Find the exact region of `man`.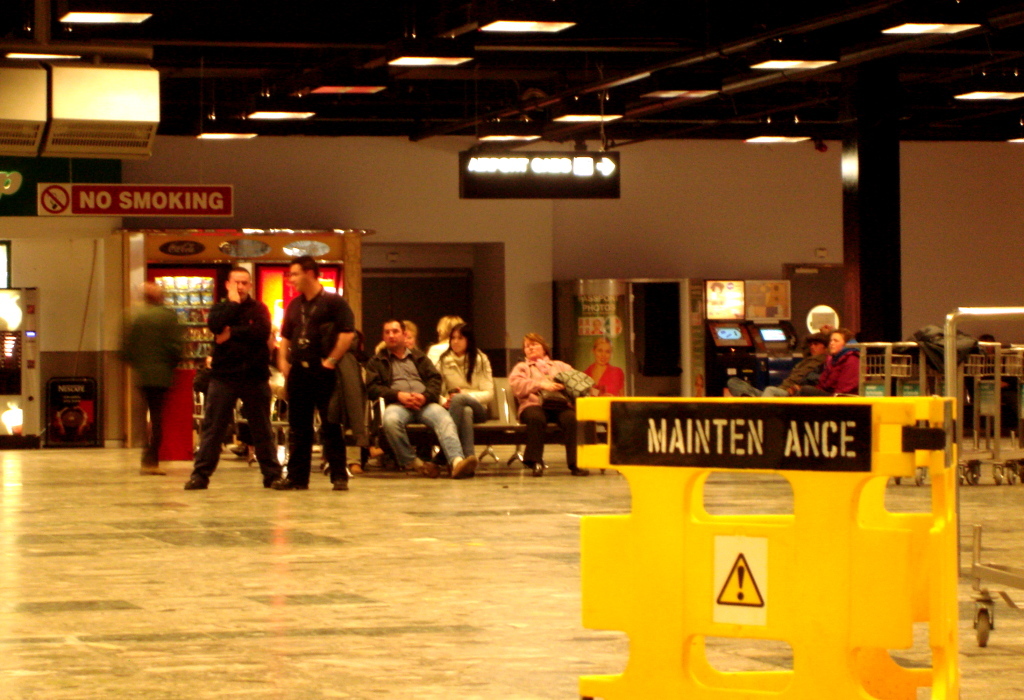
Exact region: (left=359, top=314, right=489, bottom=476).
